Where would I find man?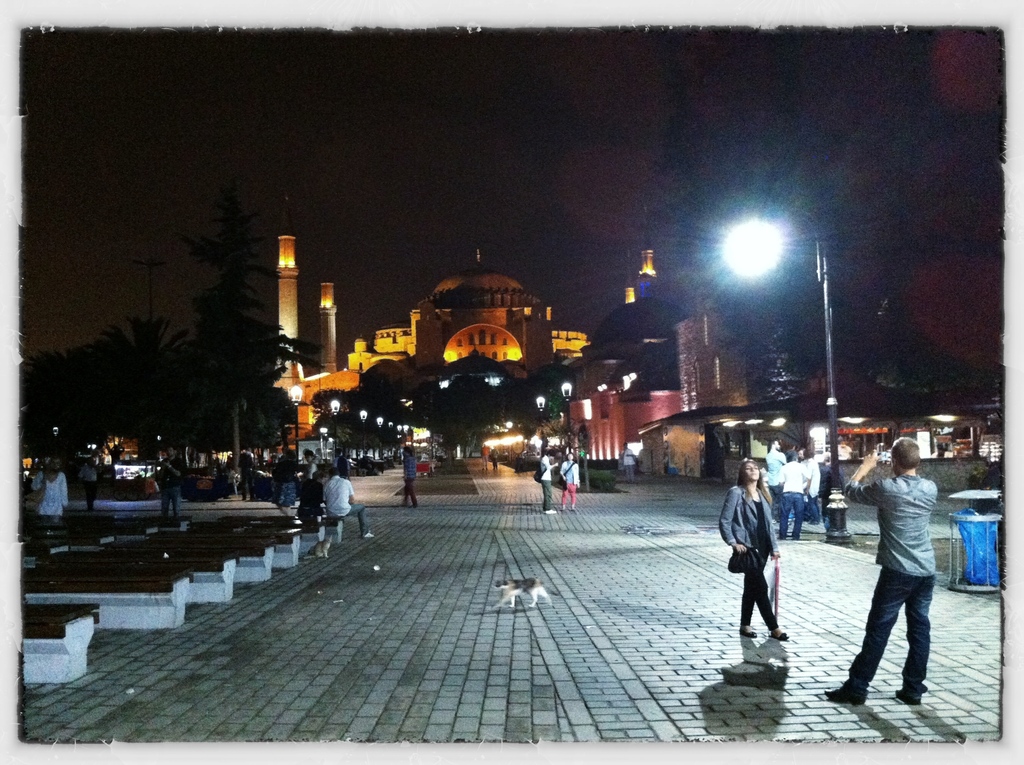
At bbox=[159, 446, 185, 515].
